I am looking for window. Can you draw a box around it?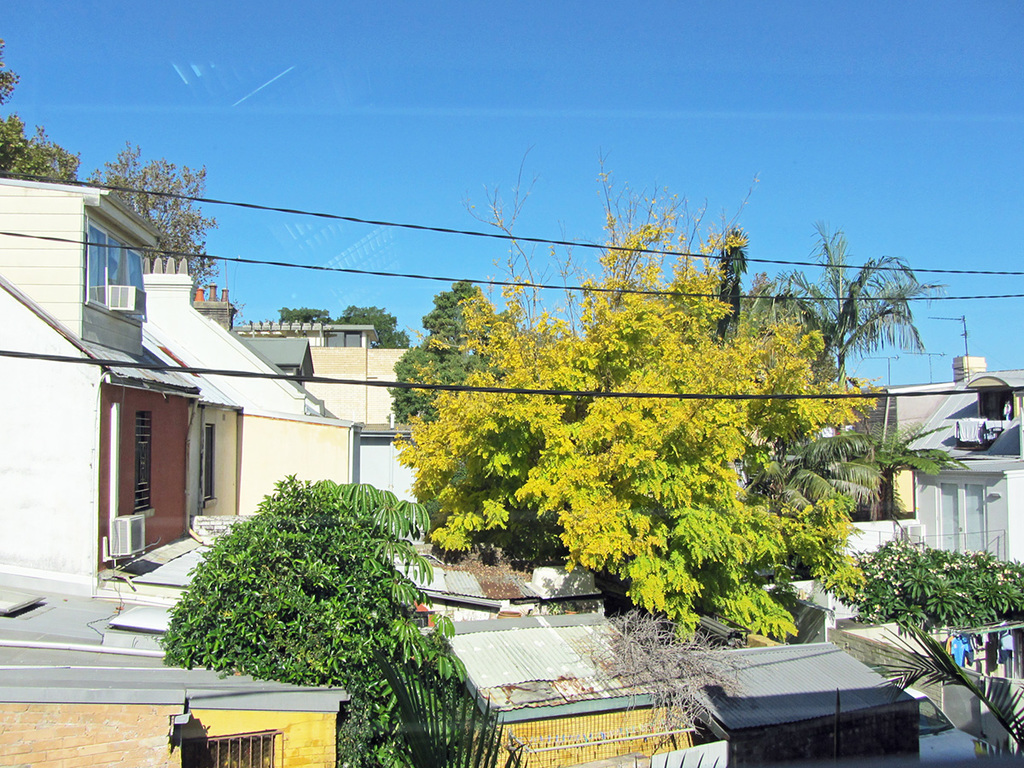
Sure, the bounding box is <region>129, 410, 154, 515</region>.
